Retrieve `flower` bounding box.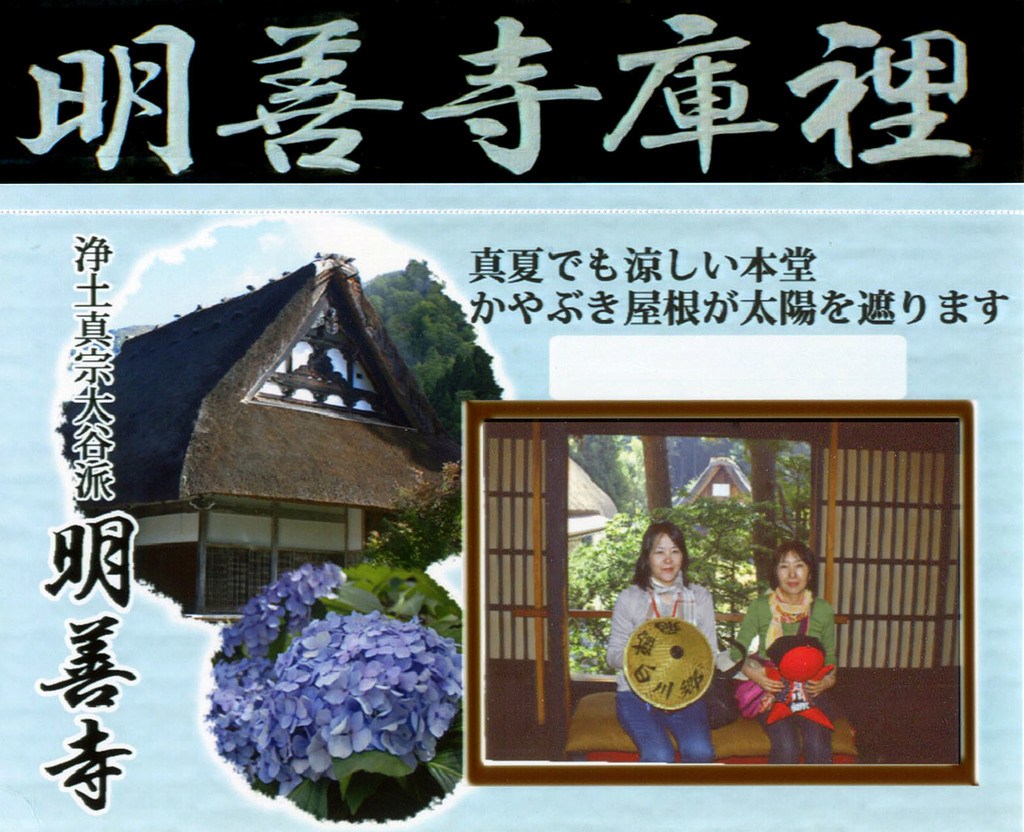
Bounding box: {"x1": 205, "y1": 658, "x2": 299, "y2": 794}.
